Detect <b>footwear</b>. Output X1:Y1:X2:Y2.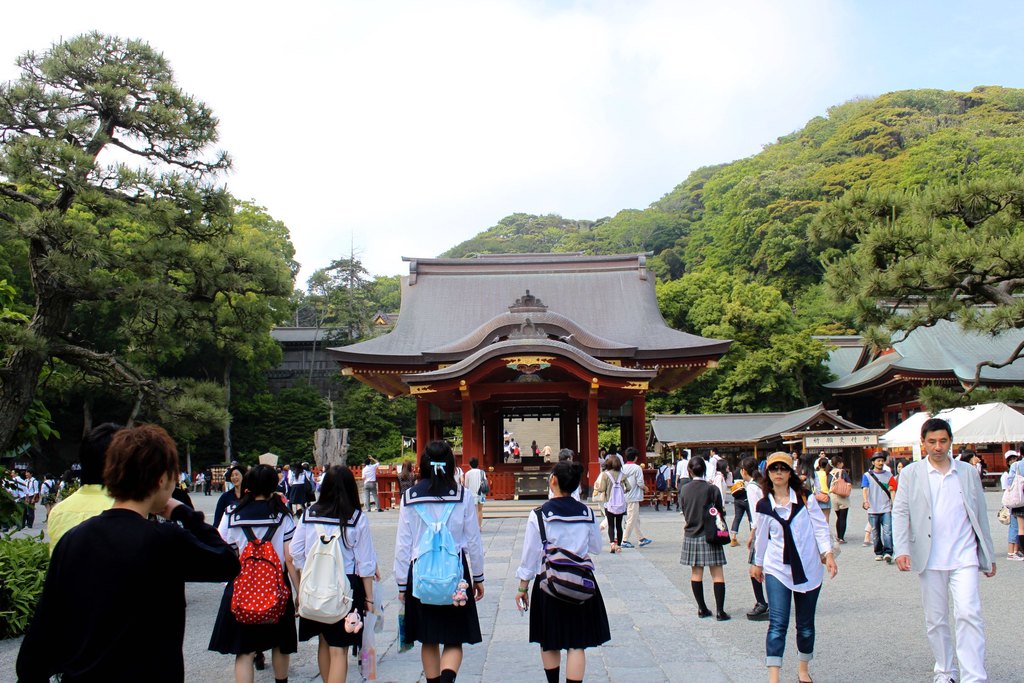
714:610:736:623.
